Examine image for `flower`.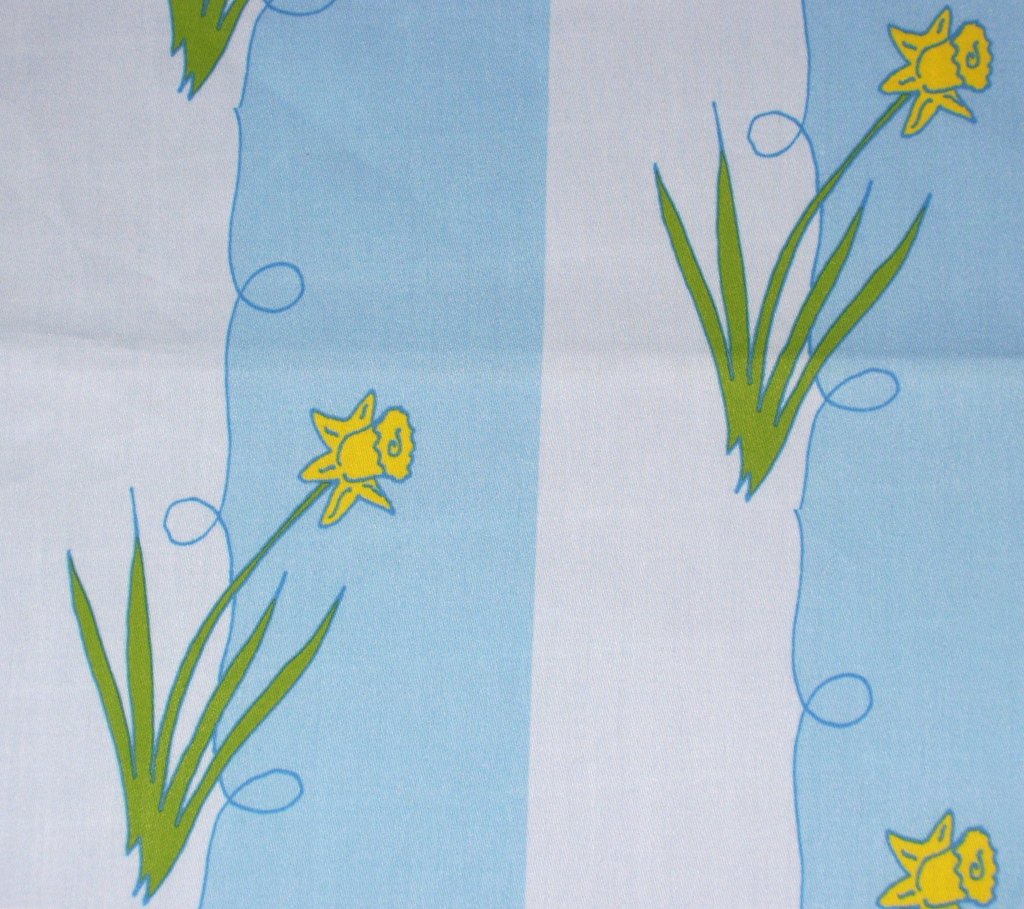
Examination result: <region>874, 807, 1002, 908</region>.
